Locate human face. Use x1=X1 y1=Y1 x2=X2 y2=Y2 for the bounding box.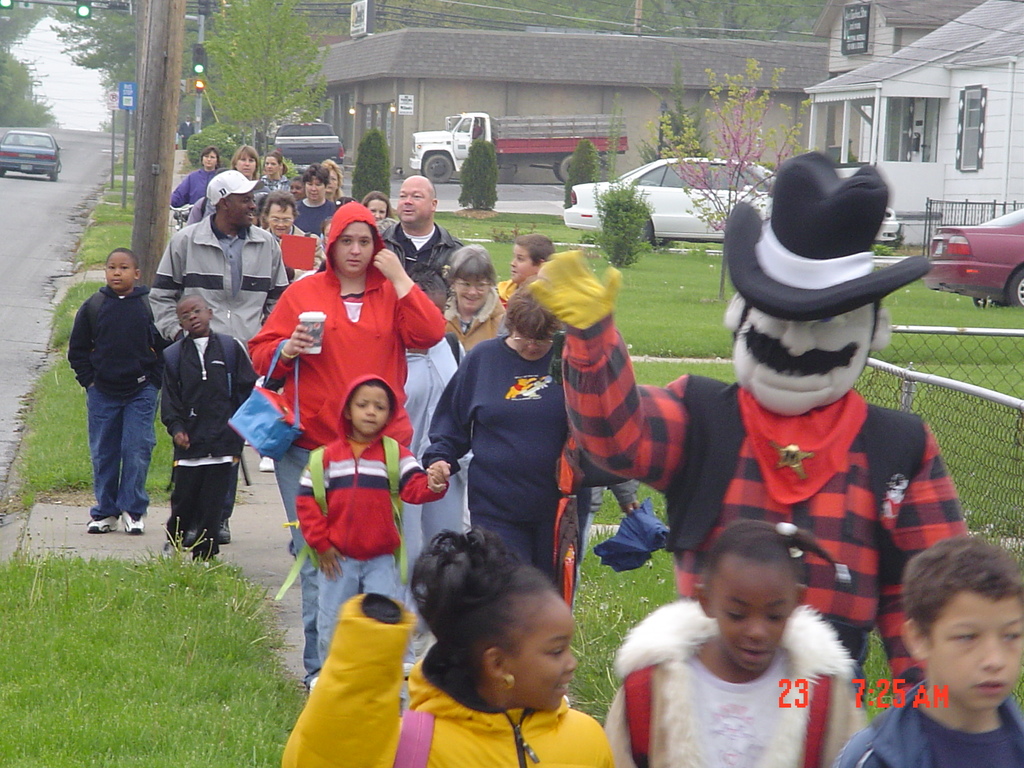
x1=395 y1=177 x2=437 y2=227.
